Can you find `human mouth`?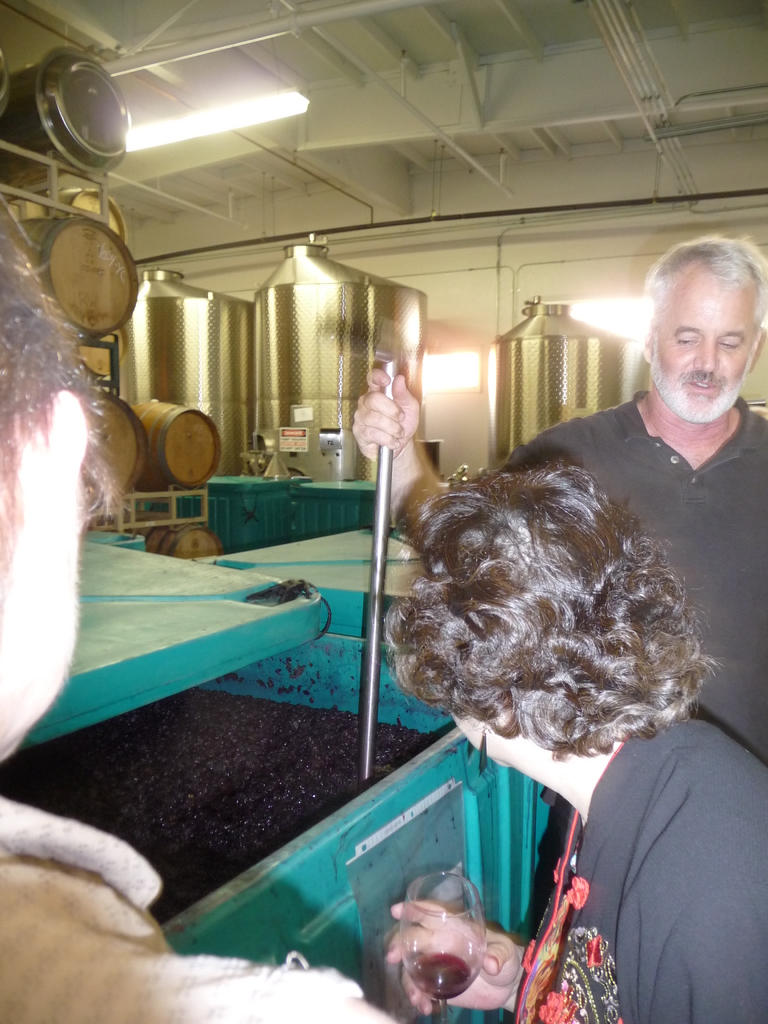
Yes, bounding box: locate(690, 380, 718, 389).
